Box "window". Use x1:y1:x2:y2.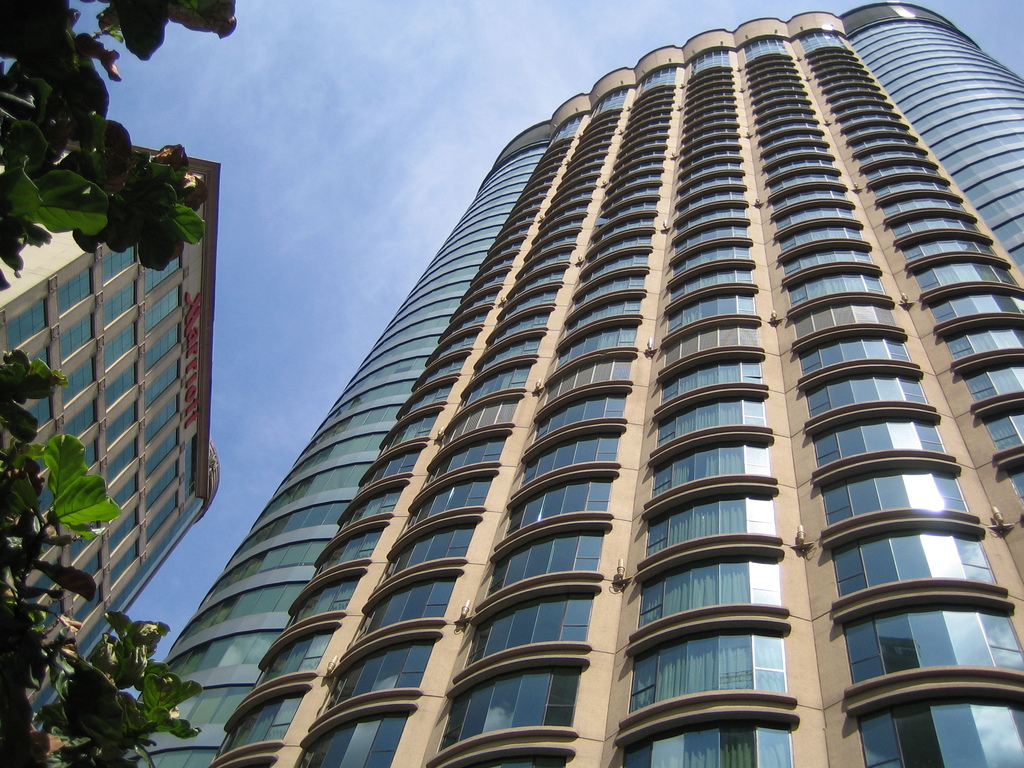
520:388:639:448.
